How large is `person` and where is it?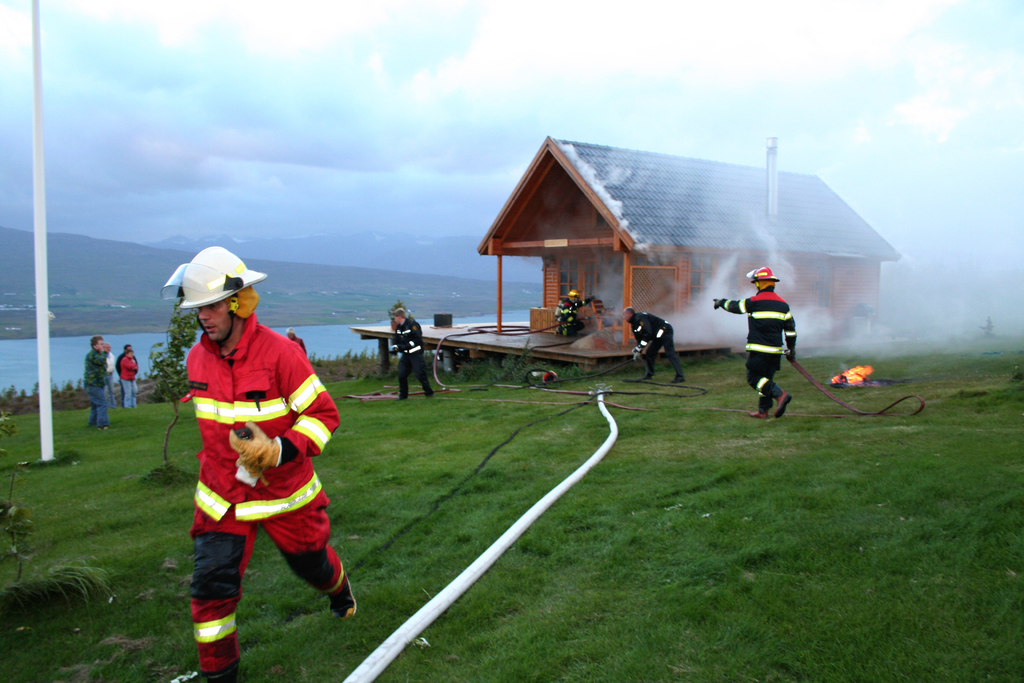
Bounding box: pyautogui.locateOnScreen(397, 306, 431, 399).
